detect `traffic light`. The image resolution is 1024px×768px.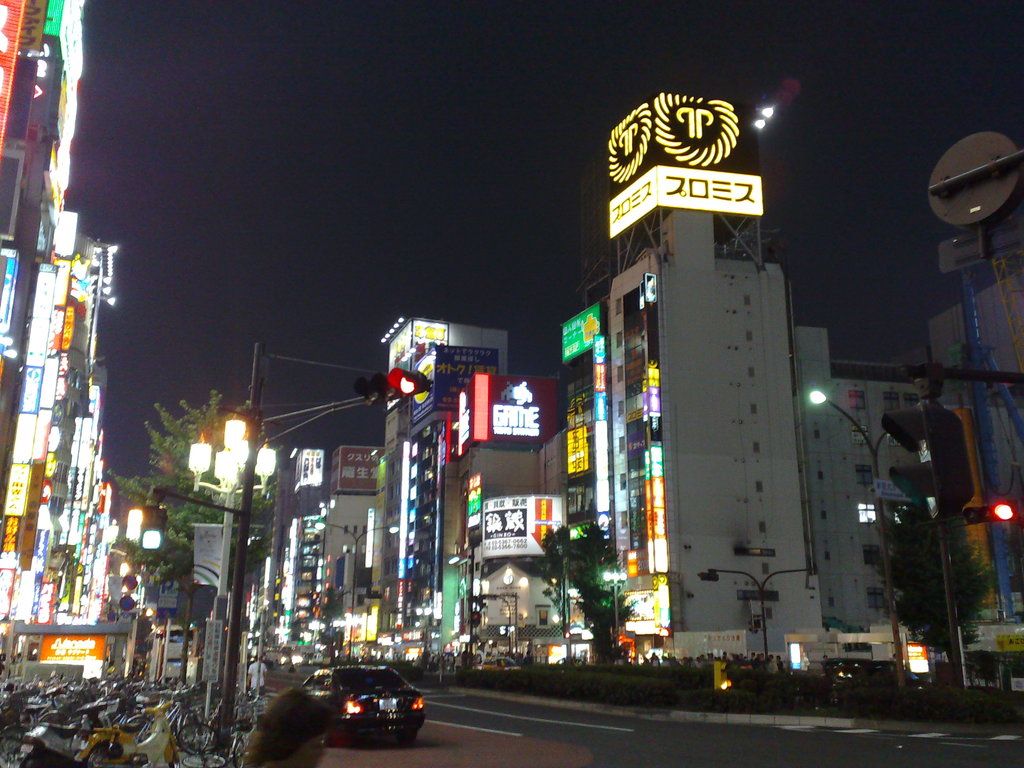
(471,611,481,627).
